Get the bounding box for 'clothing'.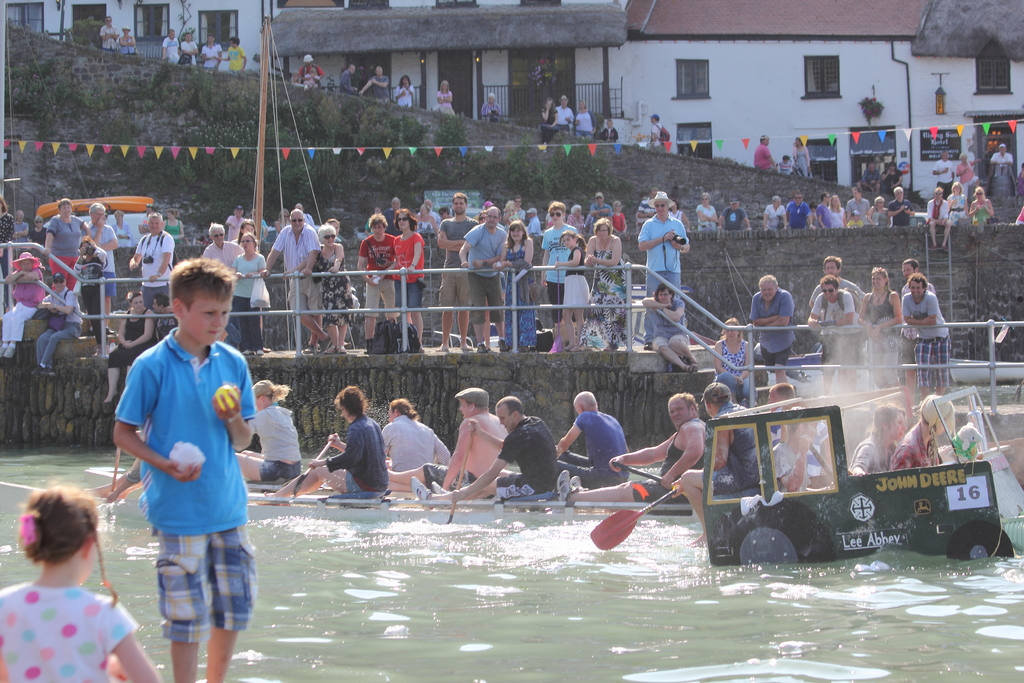
972,203,988,226.
